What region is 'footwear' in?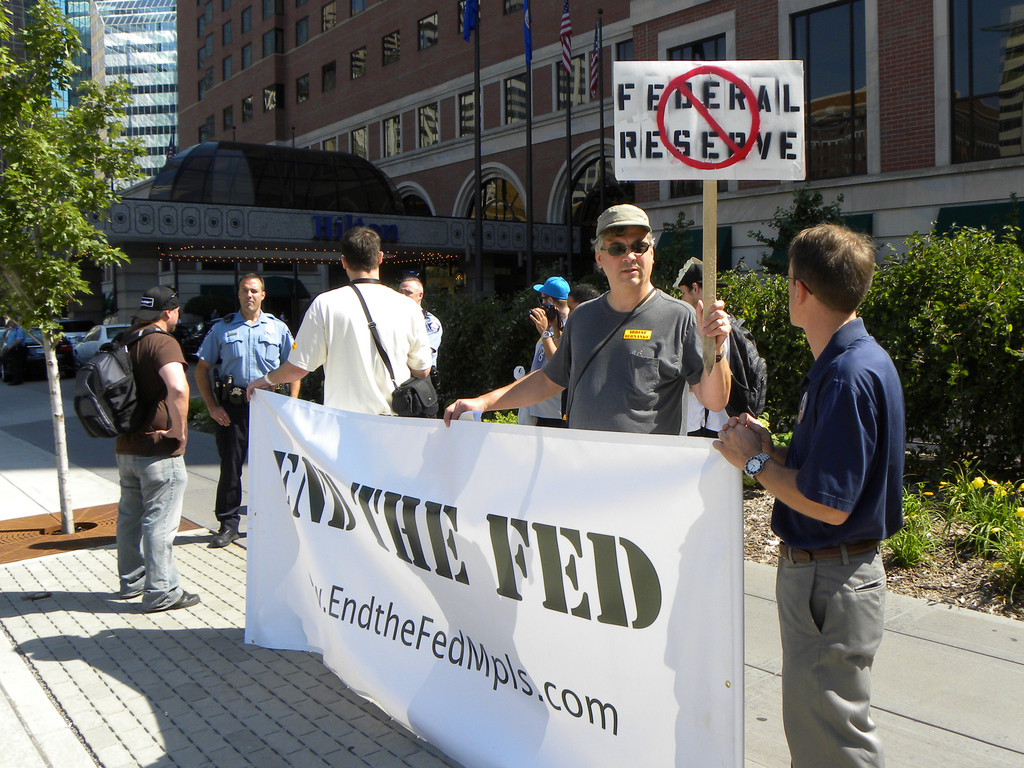
detection(212, 527, 239, 548).
